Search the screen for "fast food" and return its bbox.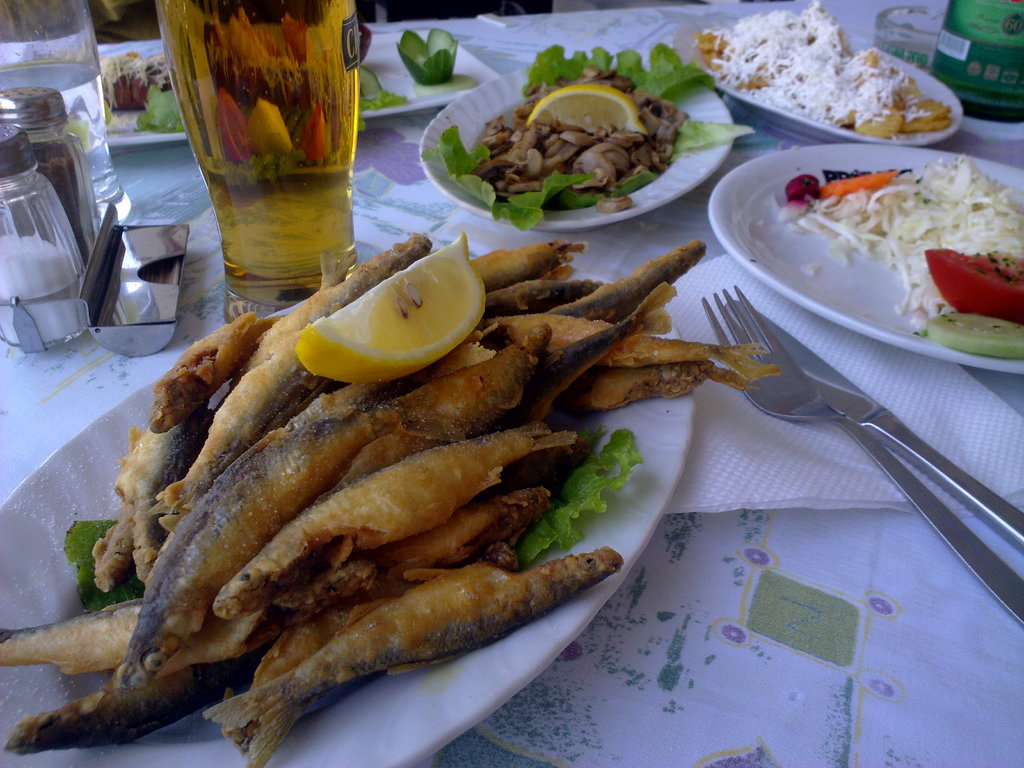
Found: <box>708,3,953,145</box>.
